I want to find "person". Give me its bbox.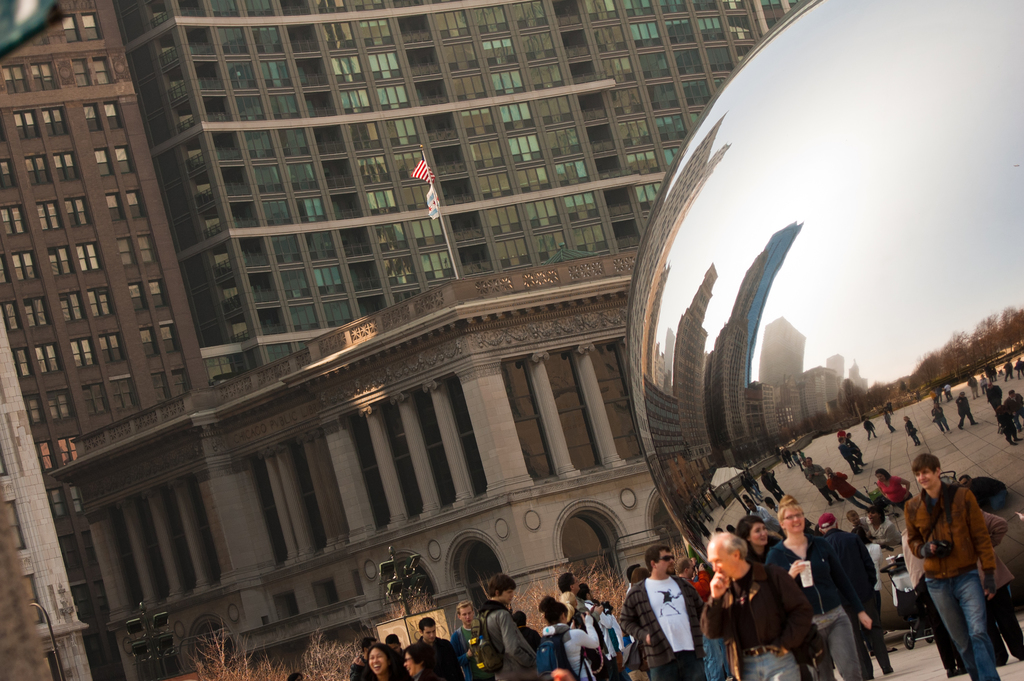
621 544 701 680.
